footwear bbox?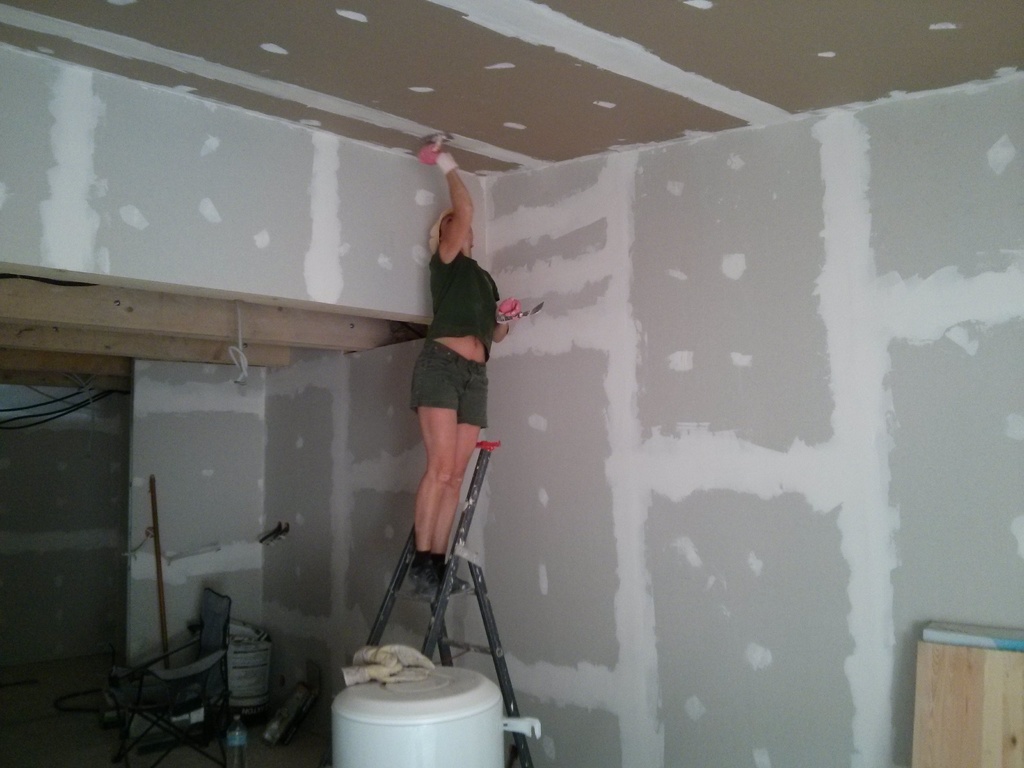
Rect(414, 563, 470, 589)
